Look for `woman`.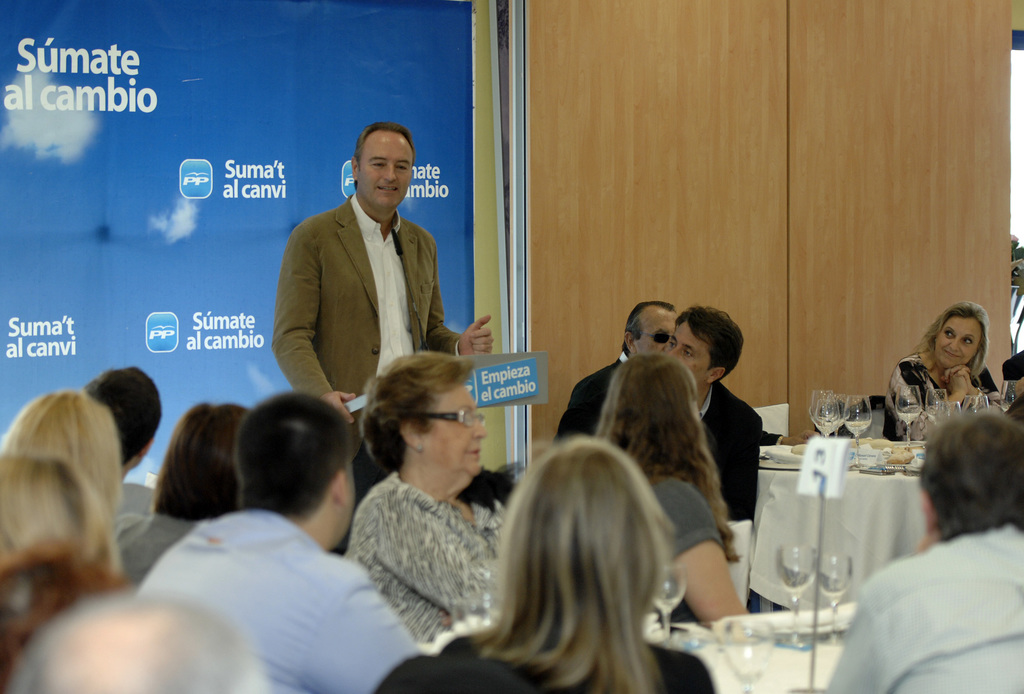
Found: box(4, 381, 120, 532).
